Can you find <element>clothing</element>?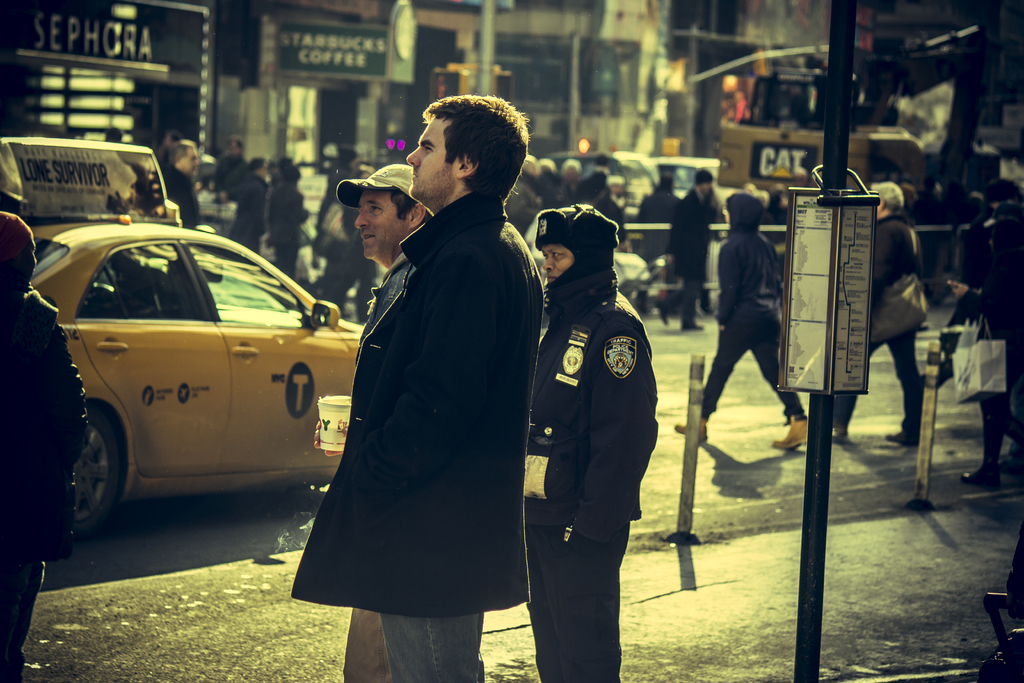
Yes, bounding box: <bbox>317, 210, 378, 310</bbox>.
